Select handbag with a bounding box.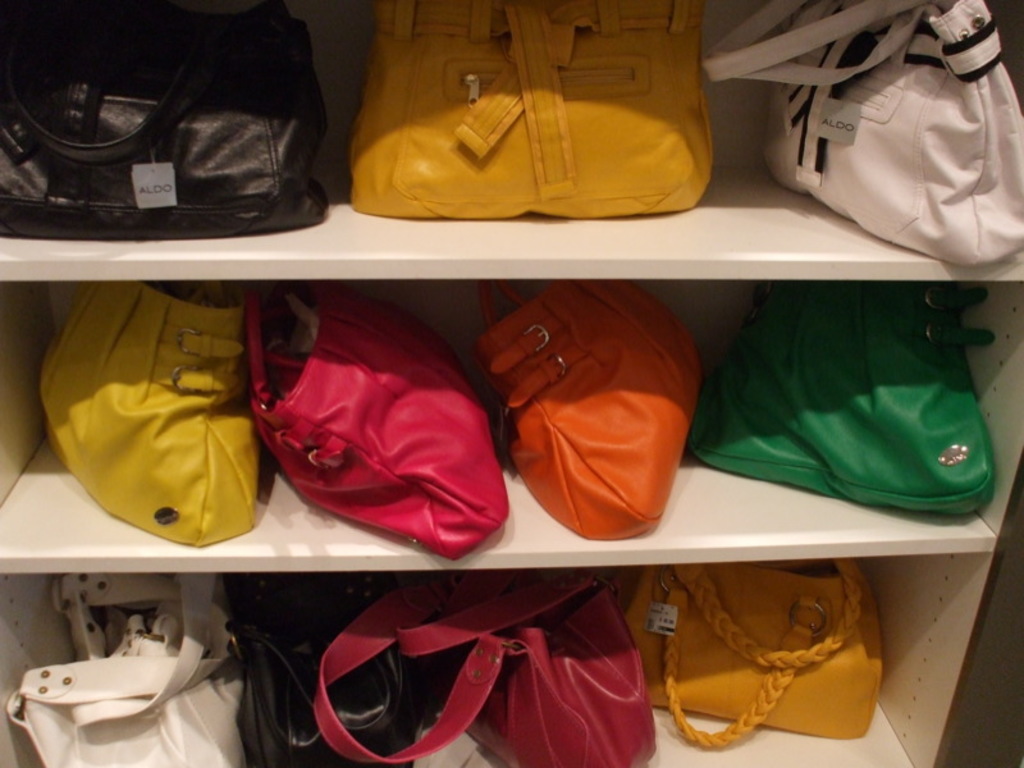
box(0, 0, 330, 237).
